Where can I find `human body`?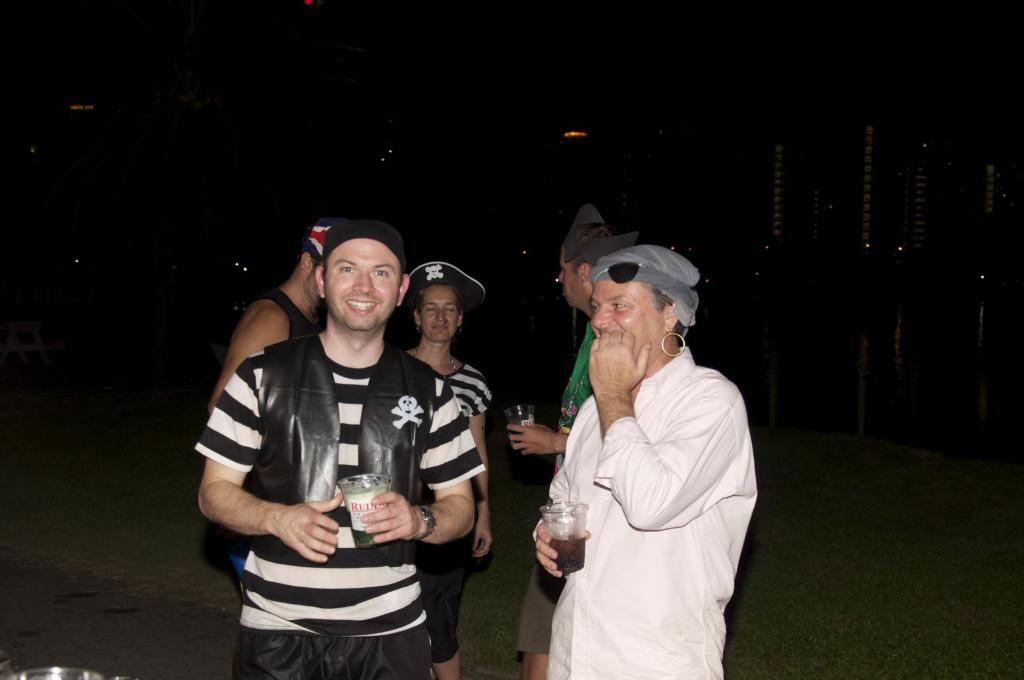
You can find it at [left=198, top=338, right=484, bottom=679].
